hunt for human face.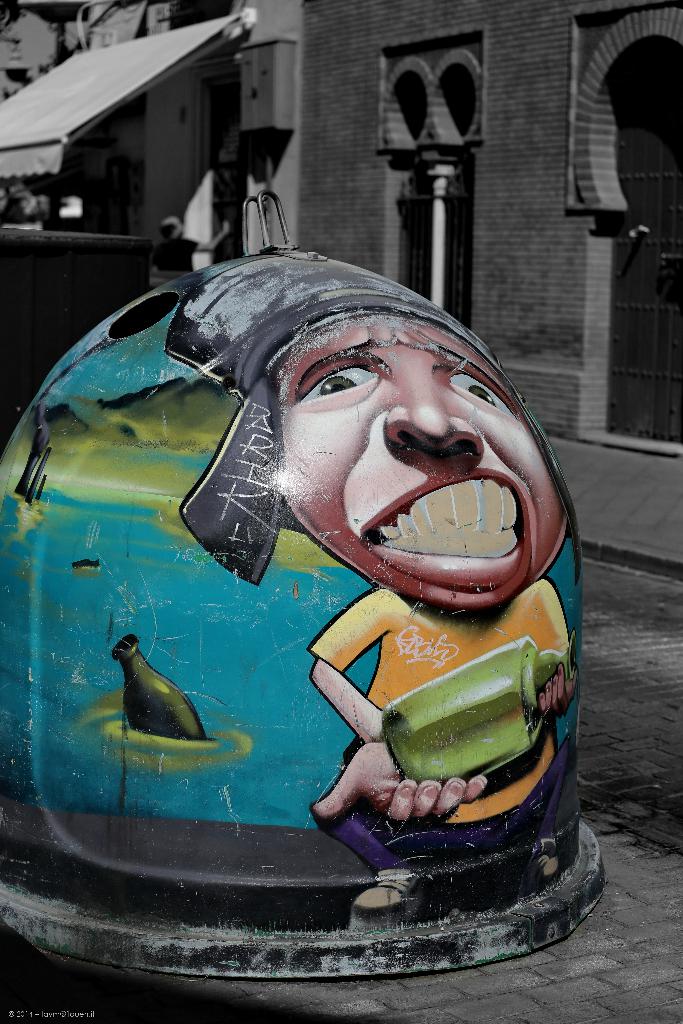
Hunted down at box=[283, 319, 563, 610].
